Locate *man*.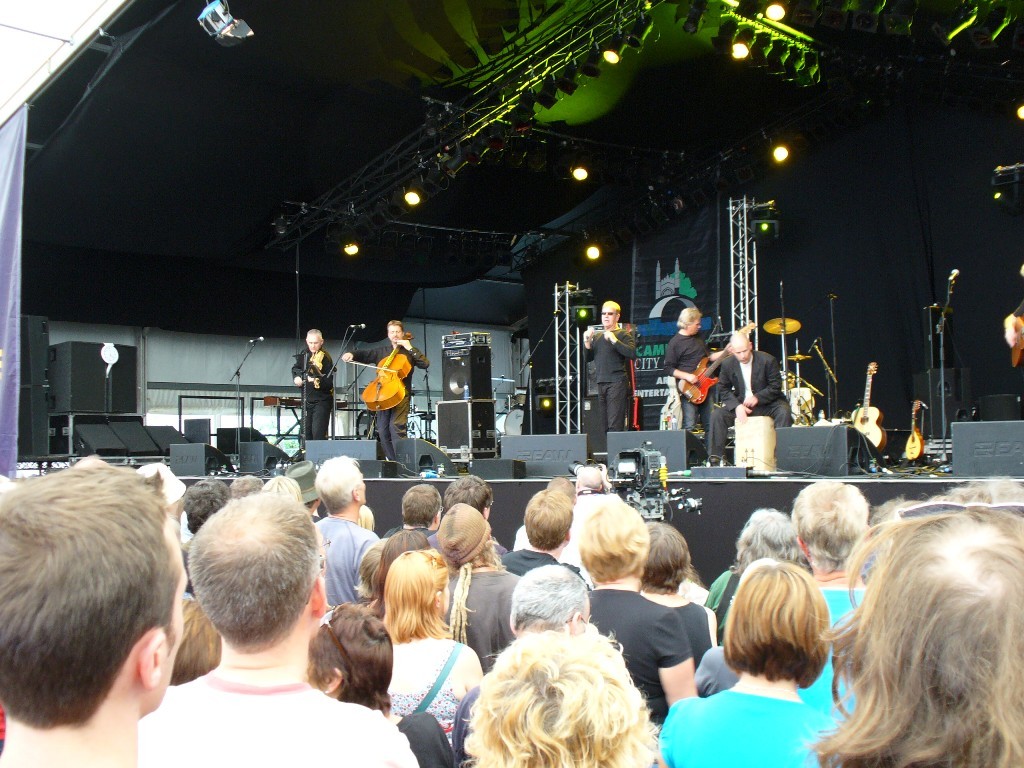
Bounding box: x1=664 y1=303 x2=724 y2=437.
